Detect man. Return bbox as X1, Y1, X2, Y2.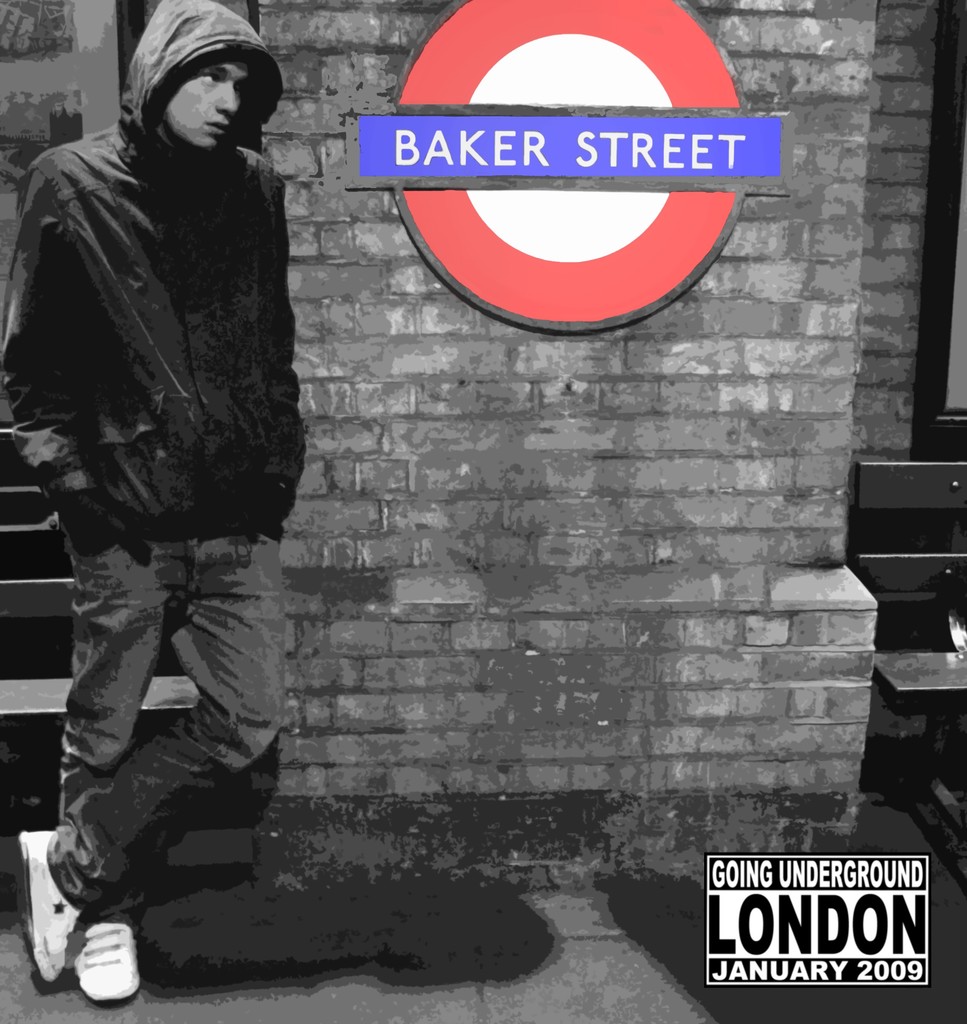
9, 0, 334, 982.
